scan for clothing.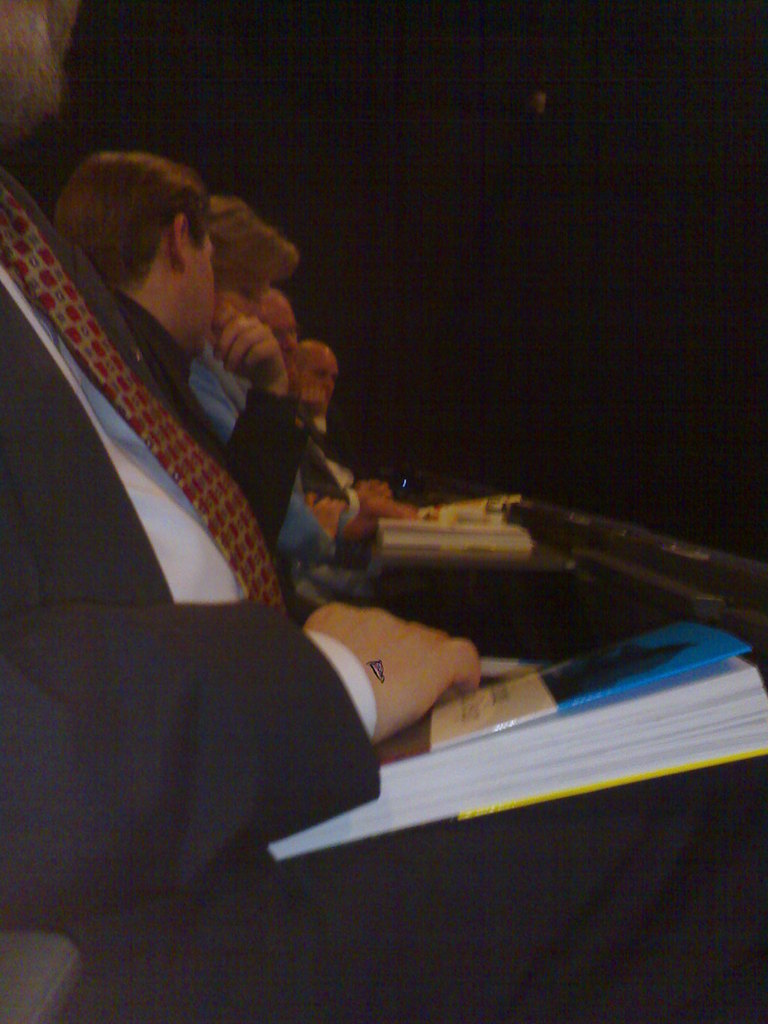
Scan result: left=309, top=428, right=411, bottom=516.
